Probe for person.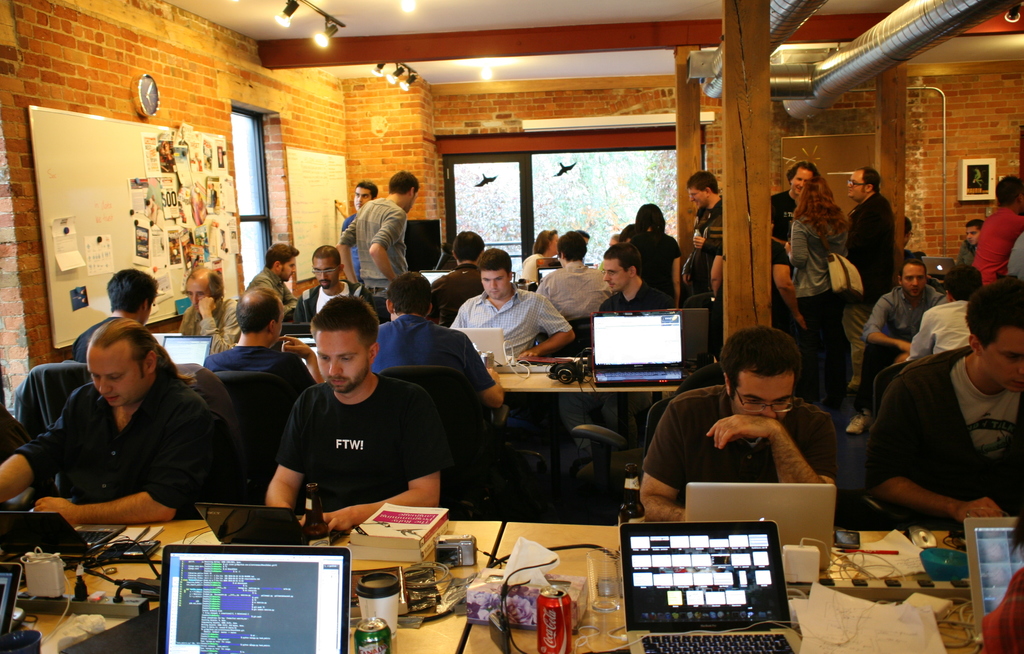
Probe result: region(904, 266, 985, 367).
